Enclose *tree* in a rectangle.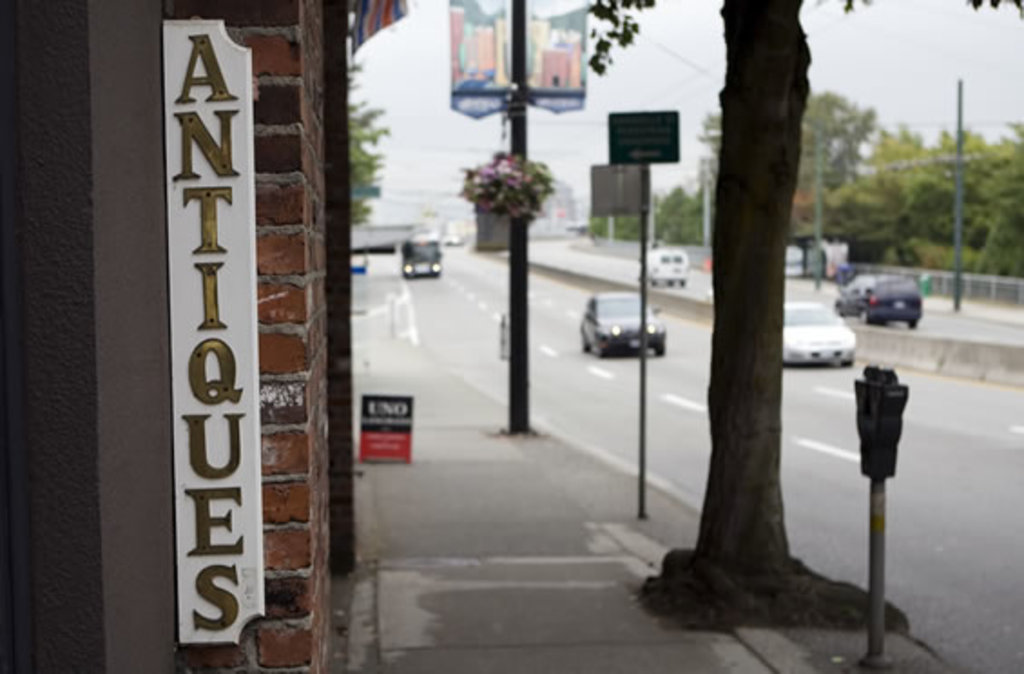
pyautogui.locateOnScreen(348, 67, 388, 221).
